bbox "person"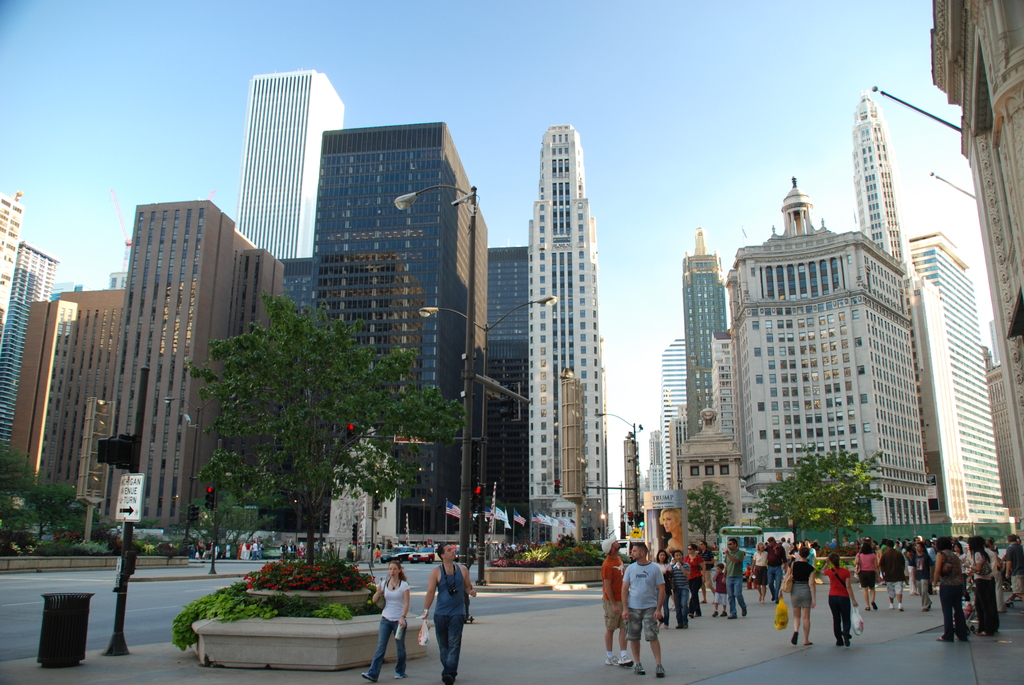
<box>653,547,675,622</box>
